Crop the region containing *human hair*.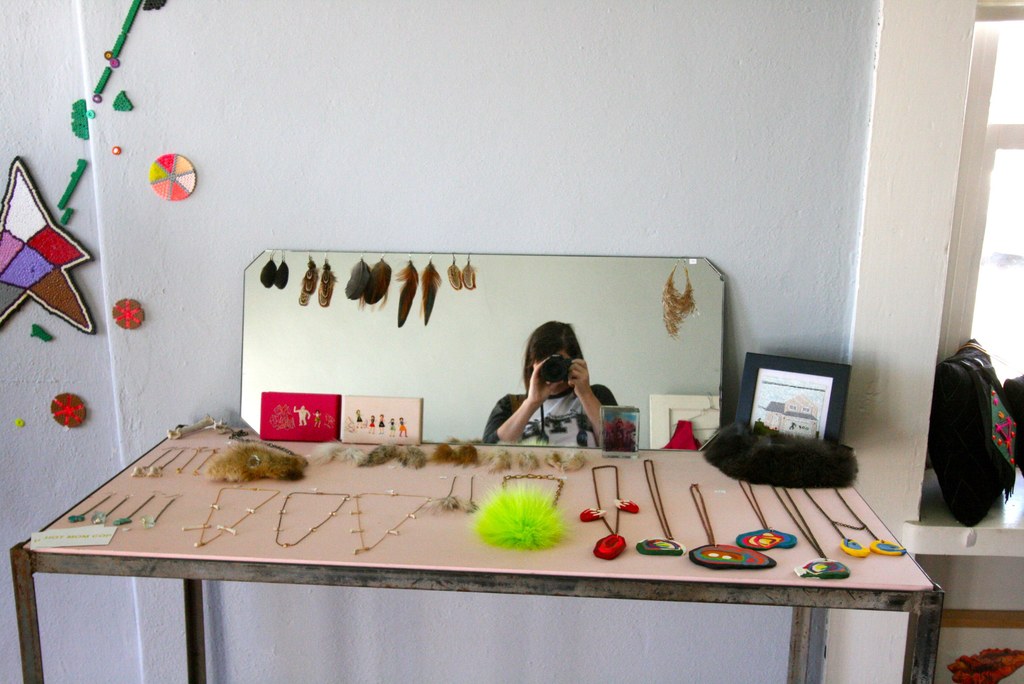
Crop region: left=523, top=316, right=582, bottom=389.
